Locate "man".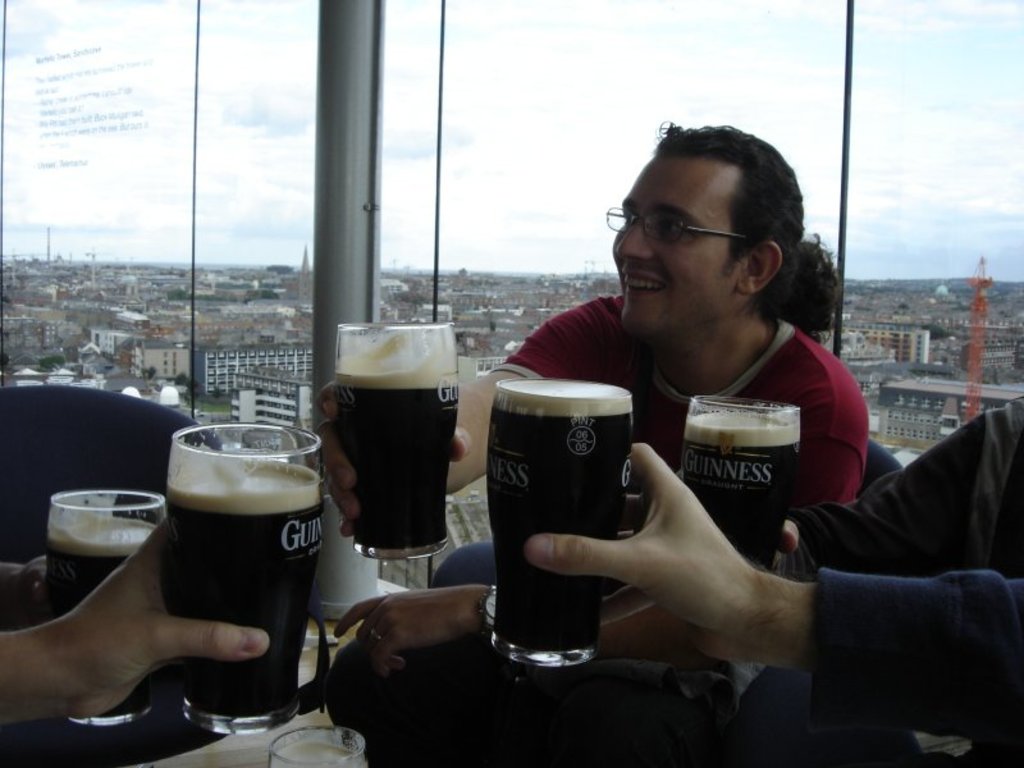
Bounding box: (x1=429, y1=152, x2=989, y2=718).
